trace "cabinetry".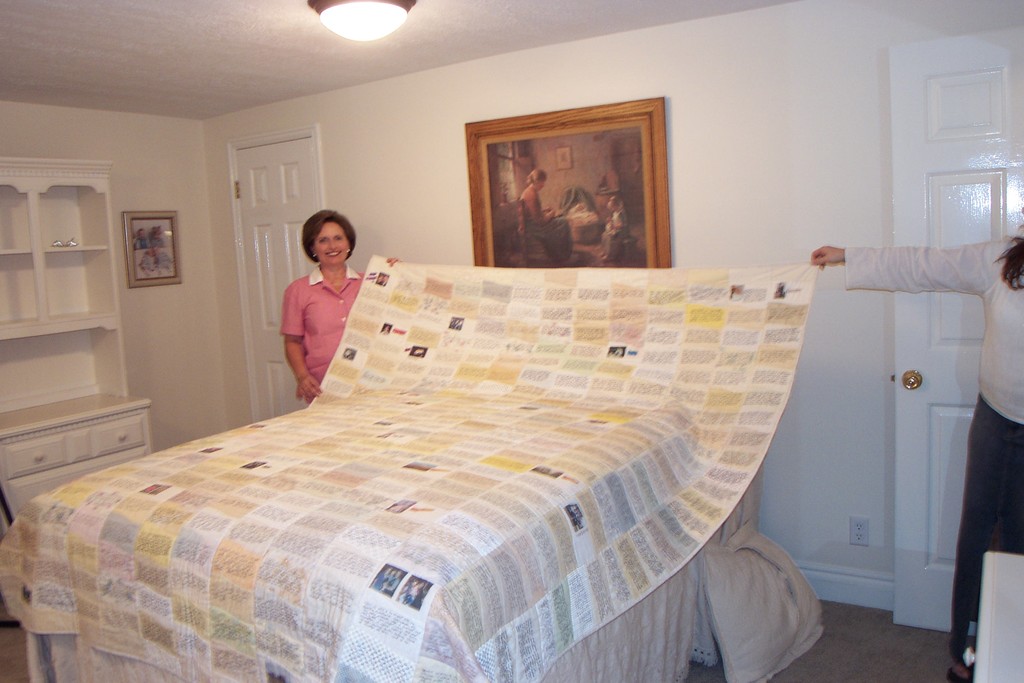
Traced to l=0, t=412, r=148, b=475.
